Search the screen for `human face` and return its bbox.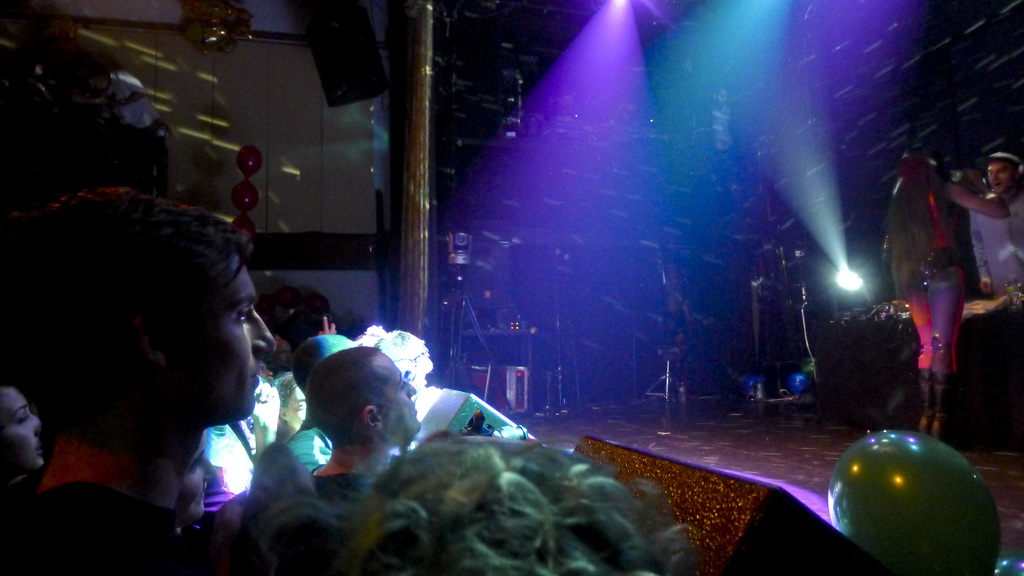
Found: [286, 387, 308, 429].
